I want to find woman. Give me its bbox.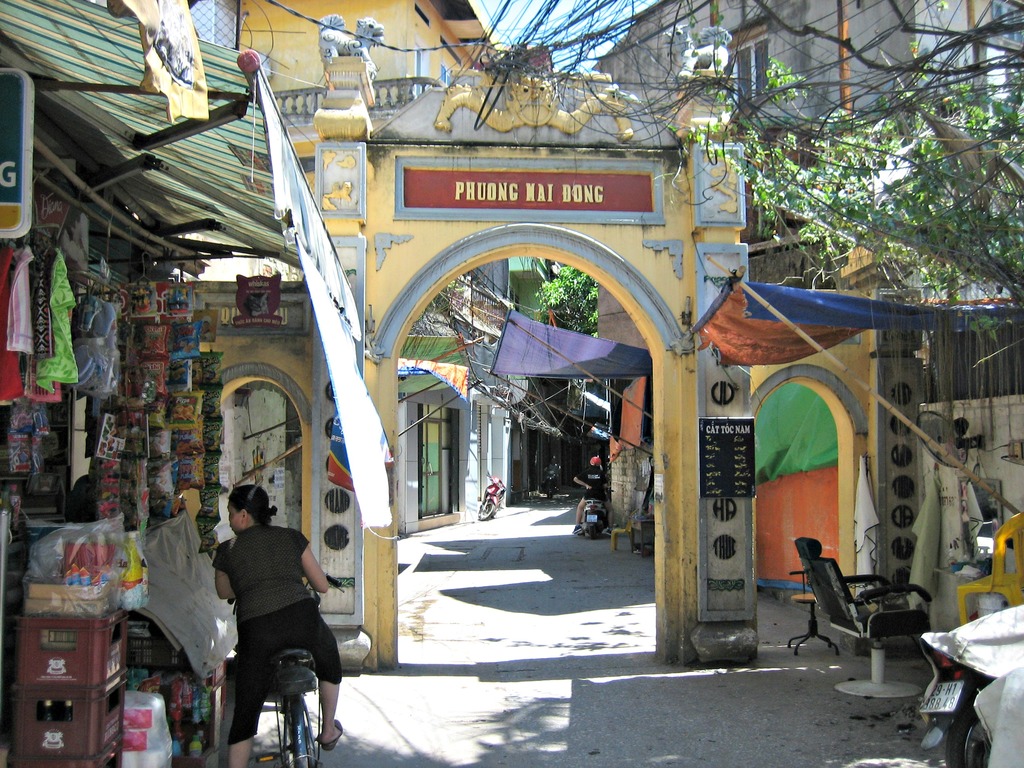
[x1=198, y1=493, x2=336, y2=767].
